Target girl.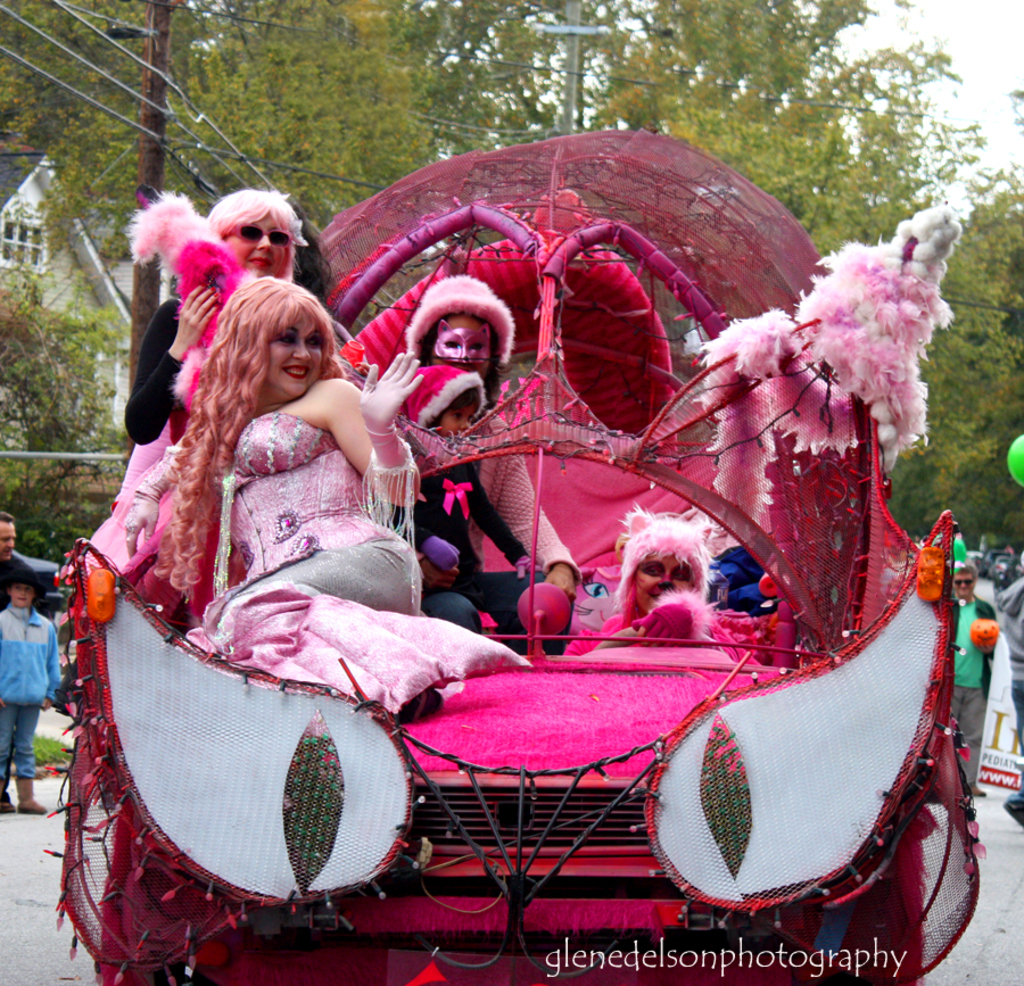
Target region: bbox=(105, 227, 452, 763).
